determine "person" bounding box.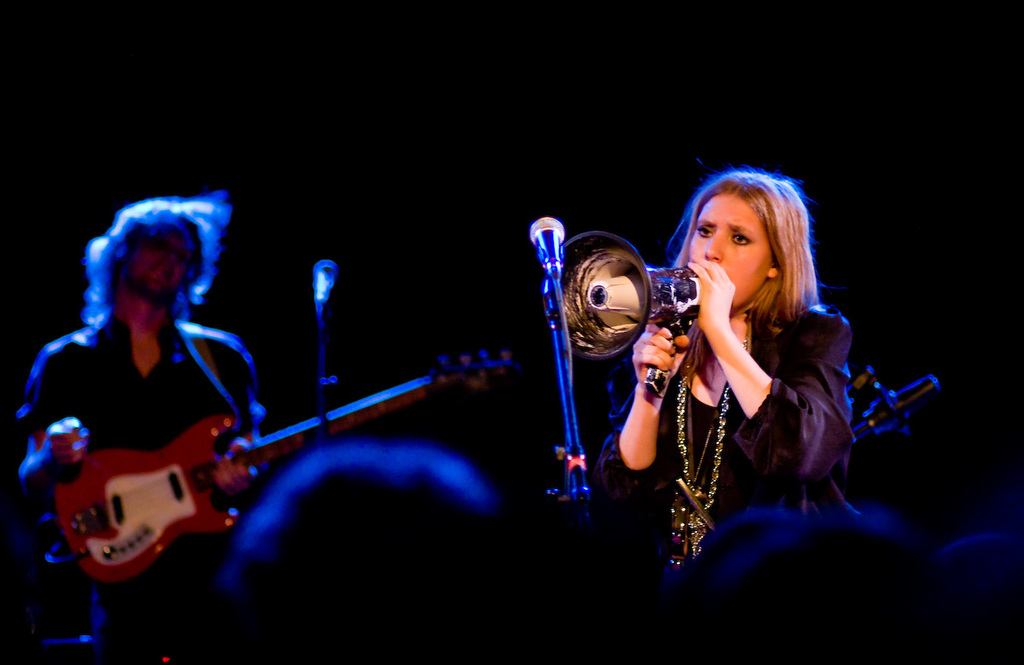
Determined: locate(30, 163, 271, 614).
